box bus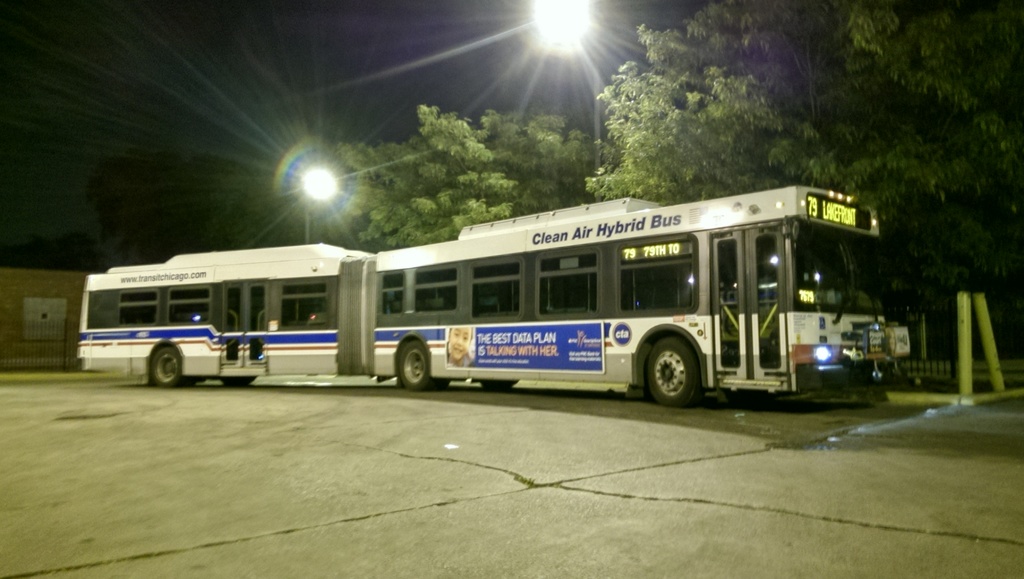
region(75, 186, 893, 411)
